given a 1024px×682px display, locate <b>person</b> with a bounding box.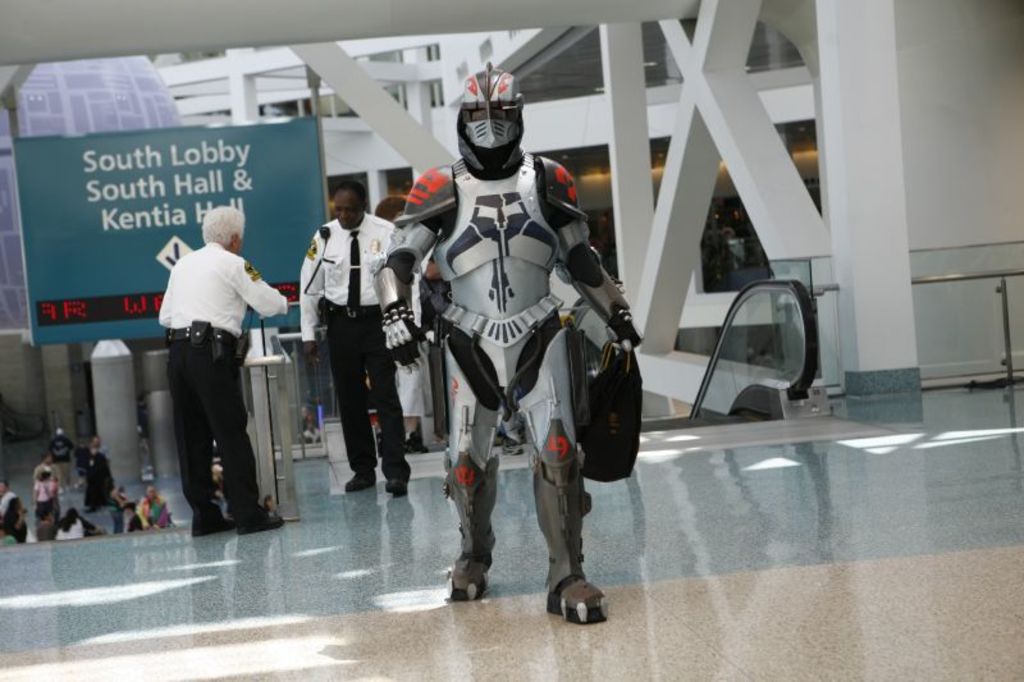
Located: x1=369, y1=65, x2=641, y2=626.
